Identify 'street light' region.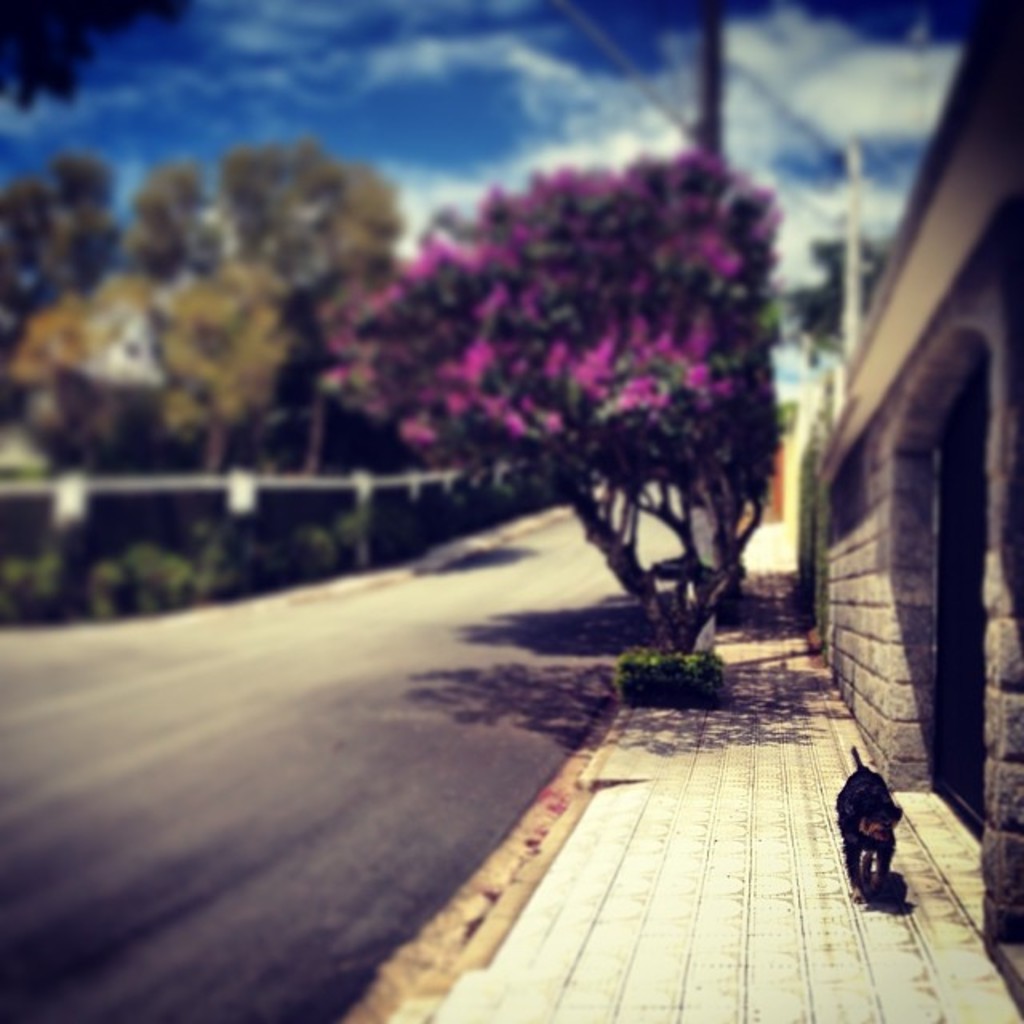
Region: l=723, t=51, r=864, b=357.
